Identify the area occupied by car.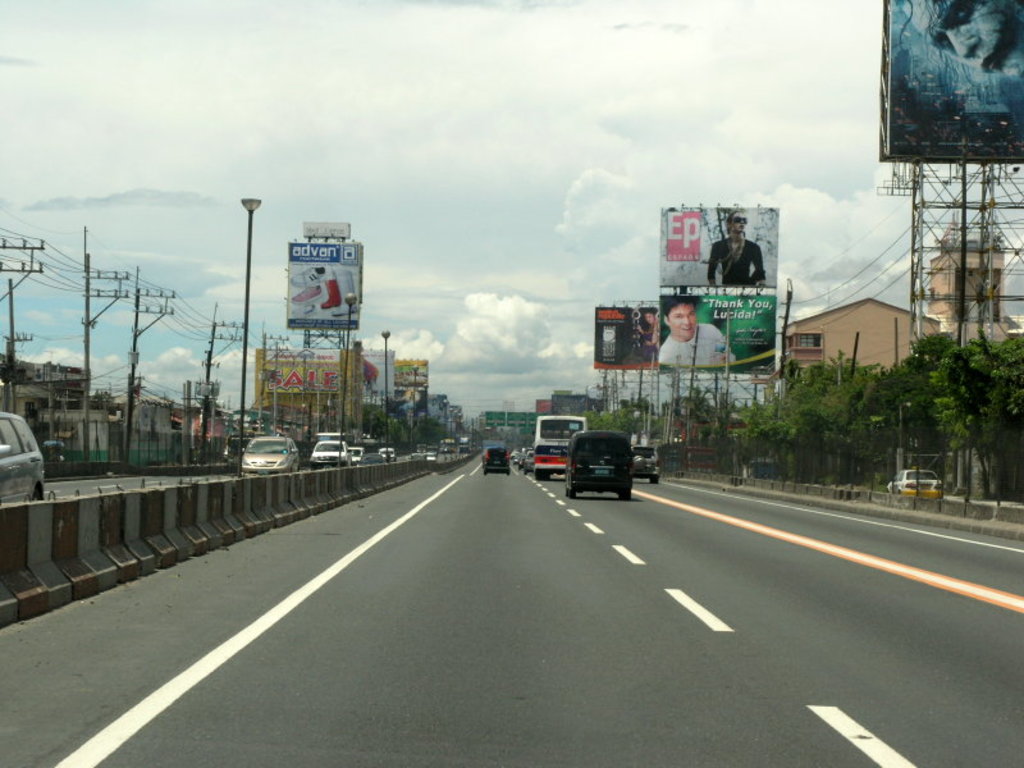
Area: x1=568 y1=429 x2=635 y2=500.
